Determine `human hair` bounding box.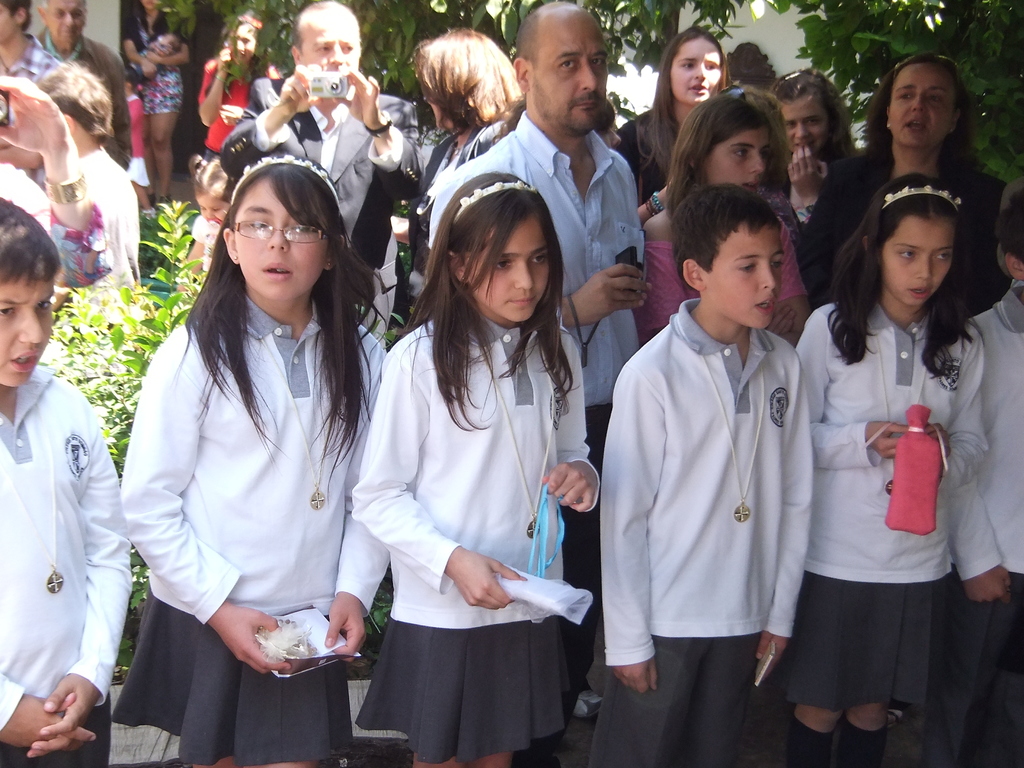
Determined: <box>668,85,769,216</box>.
